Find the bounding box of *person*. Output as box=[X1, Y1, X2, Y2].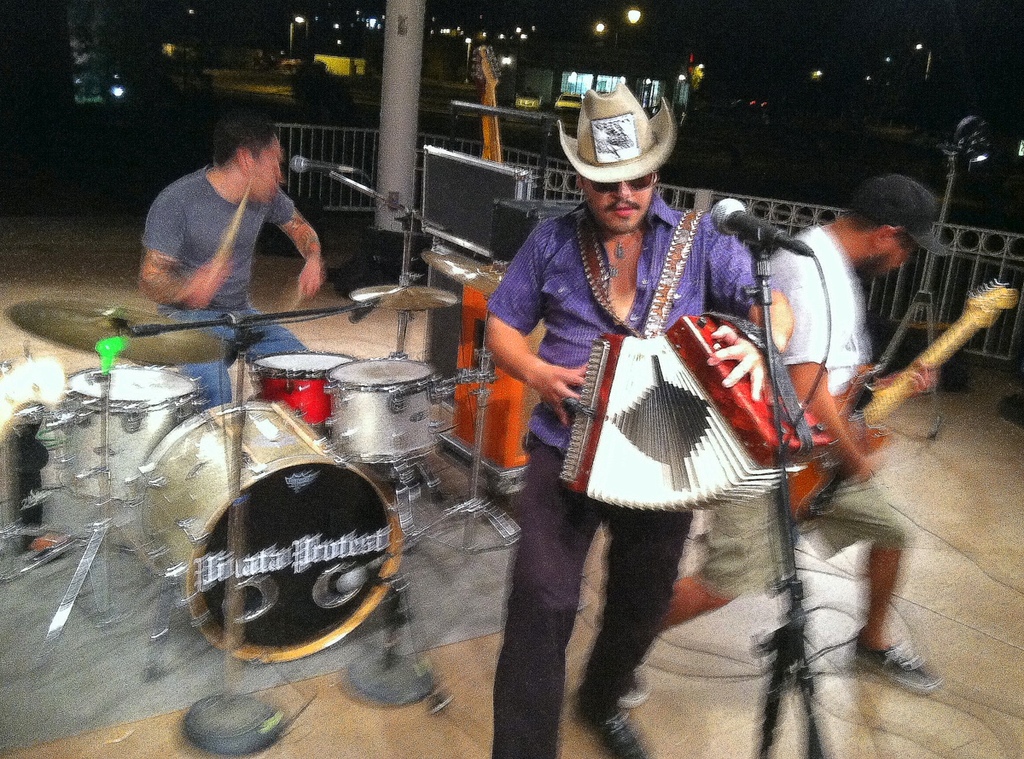
box=[137, 120, 322, 414].
